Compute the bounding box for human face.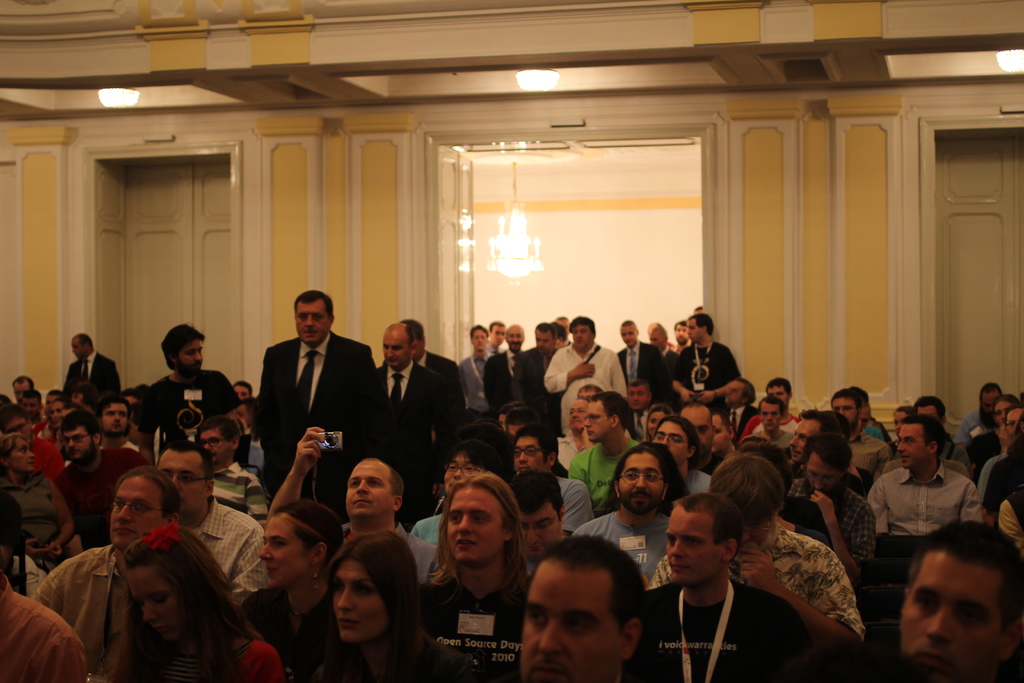
446,451,495,488.
